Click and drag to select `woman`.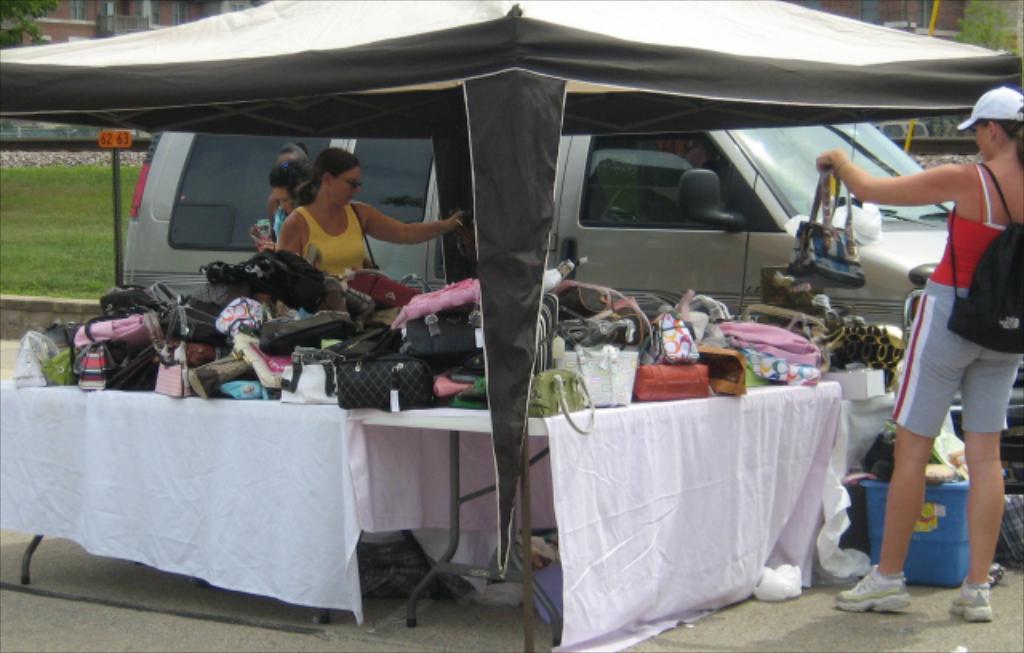
Selection: {"x1": 859, "y1": 26, "x2": 1013, "y2": 608}.
